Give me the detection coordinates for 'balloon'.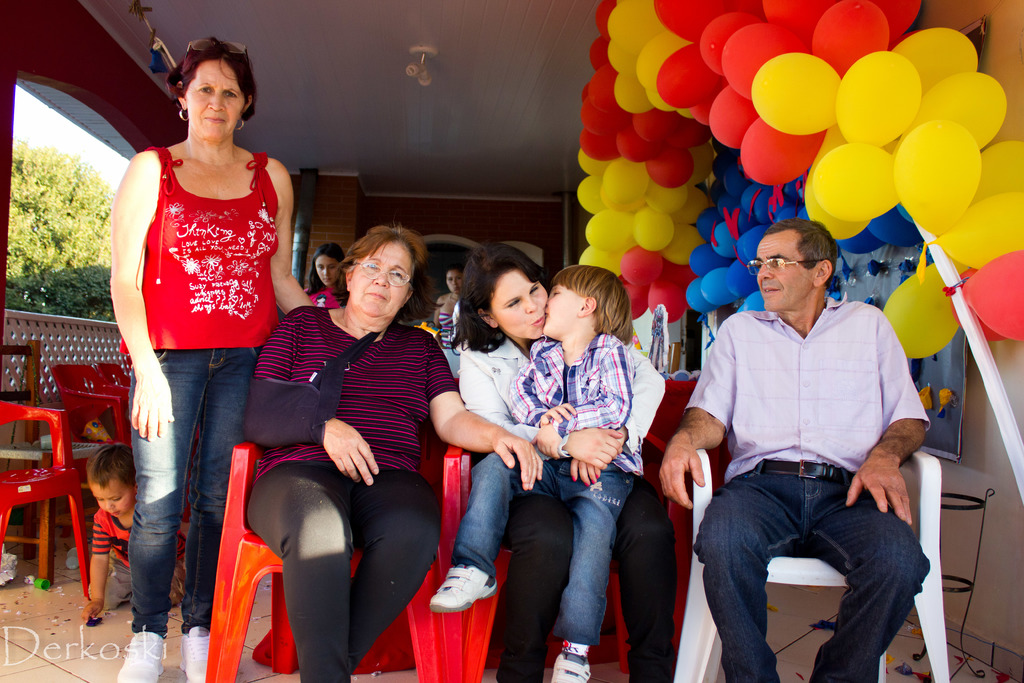
detection(971, 138, 1023, 206).
